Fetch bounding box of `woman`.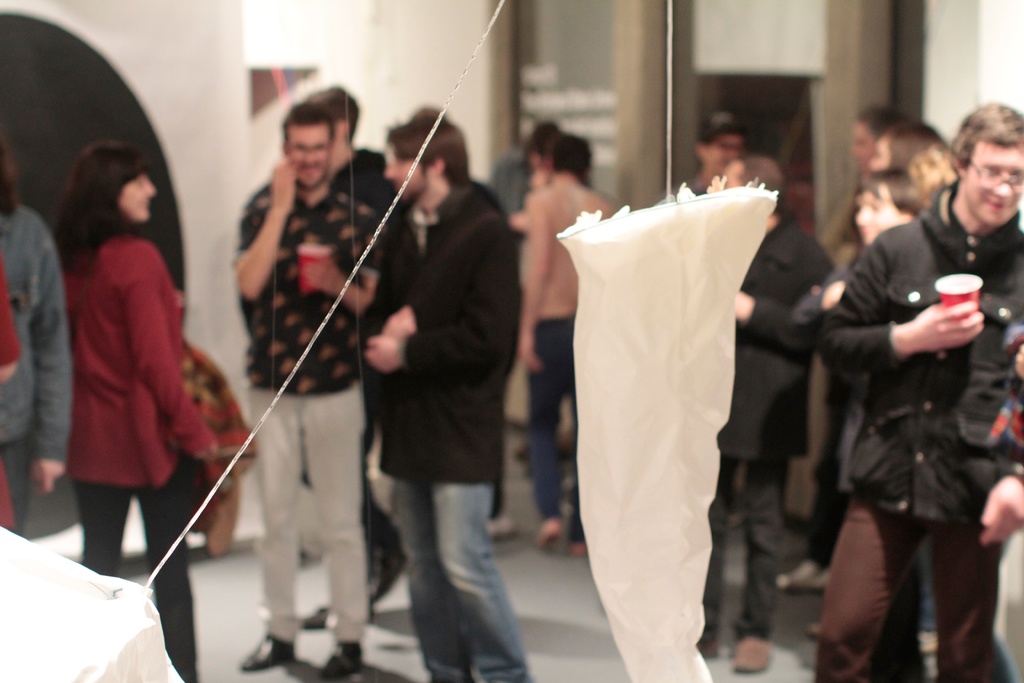
Bbox: {"x1": 51, "y1": 142, "x2": 233, "y2": 682}.
